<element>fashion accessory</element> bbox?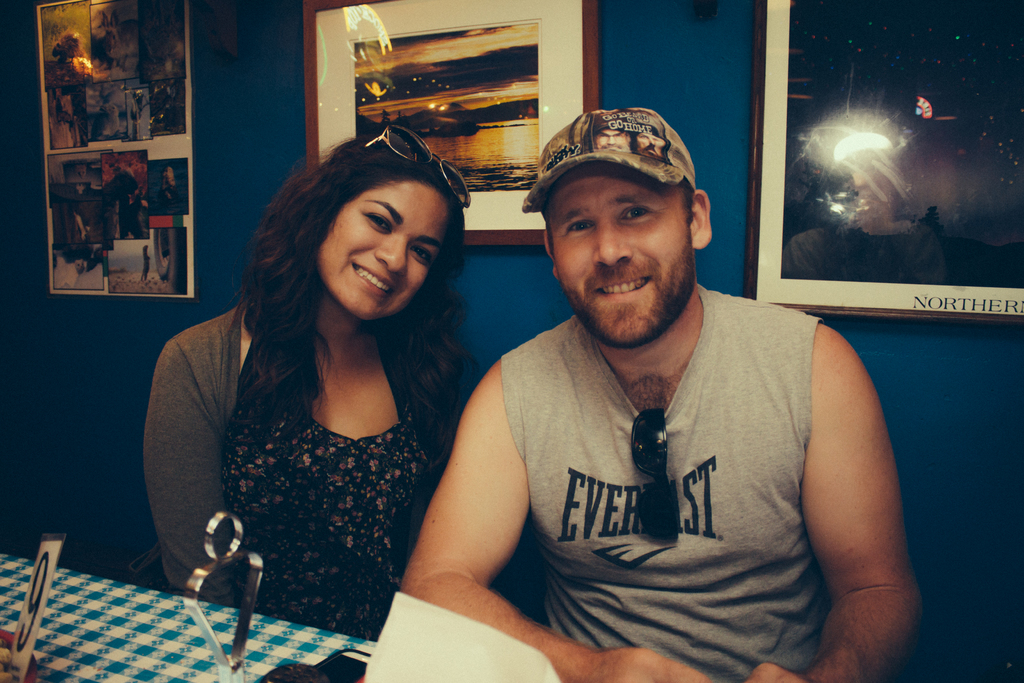
Rect(522, 106, 698, 216)
